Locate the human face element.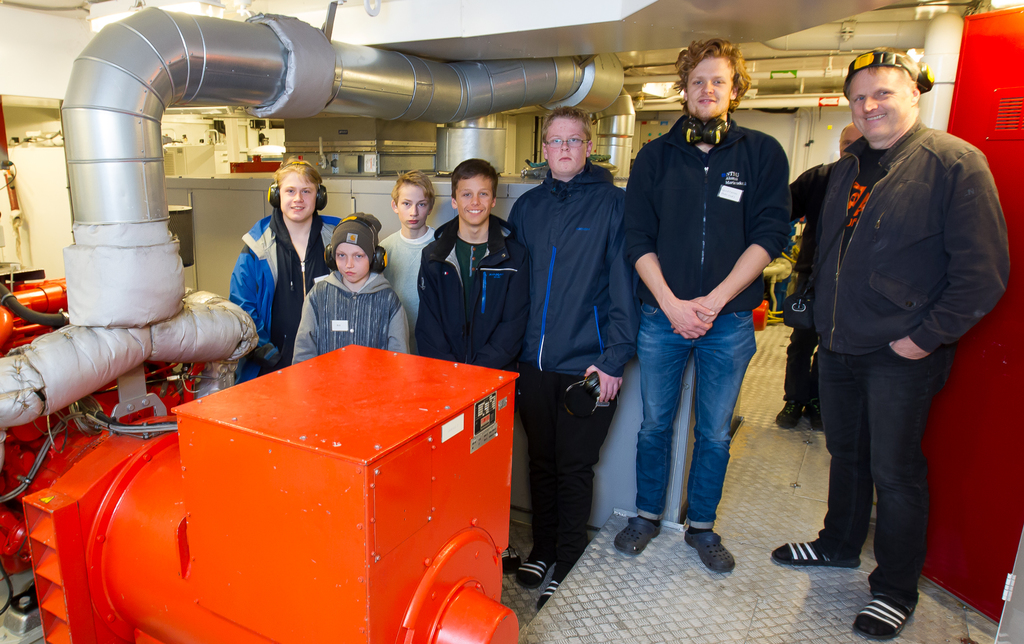
Element bbox: (451,176,490,222).
